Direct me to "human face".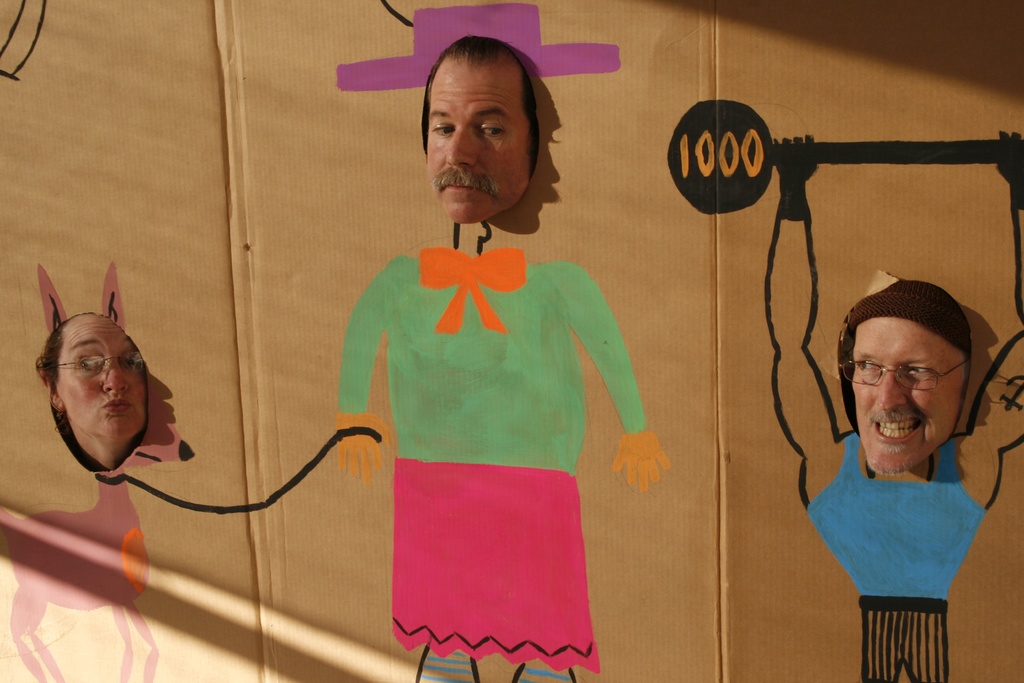
Direction: bbox(53, 313, 143, 441).
